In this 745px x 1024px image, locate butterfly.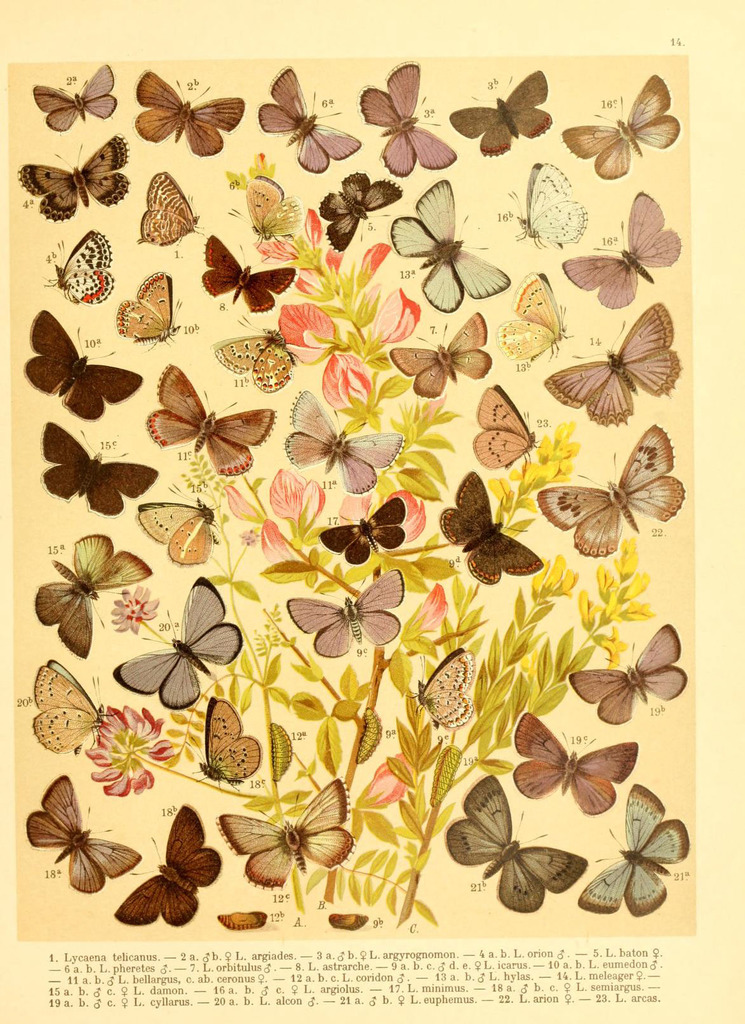
Bounding box: left=494, top=265, right=572, bottom=361.
